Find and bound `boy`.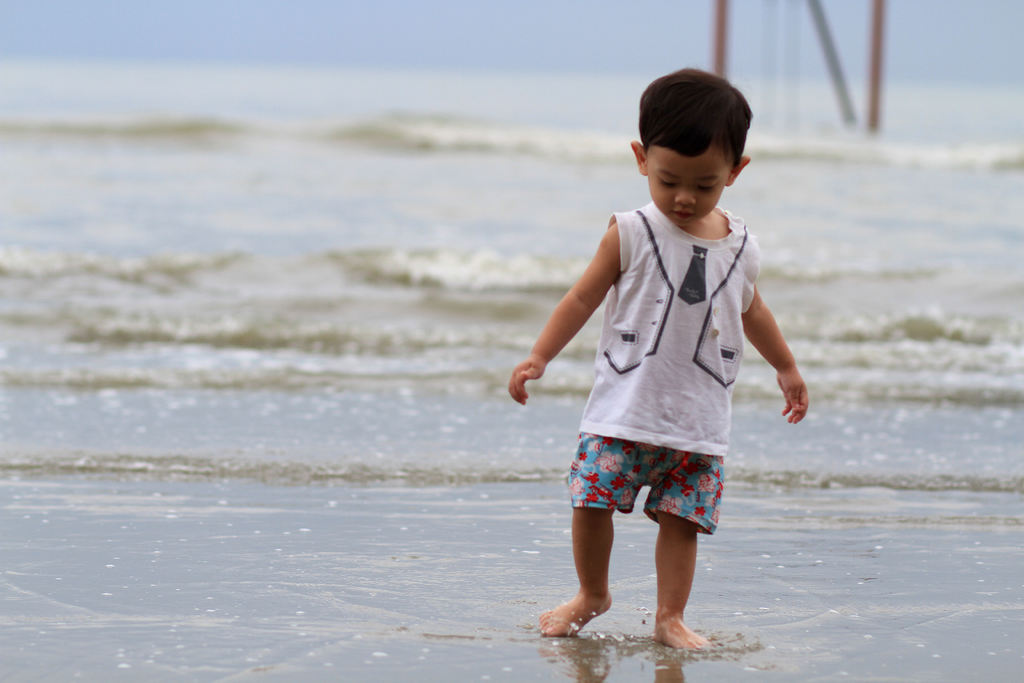
Bound: (x1=506, y1=64, x2=810, y2=650).
